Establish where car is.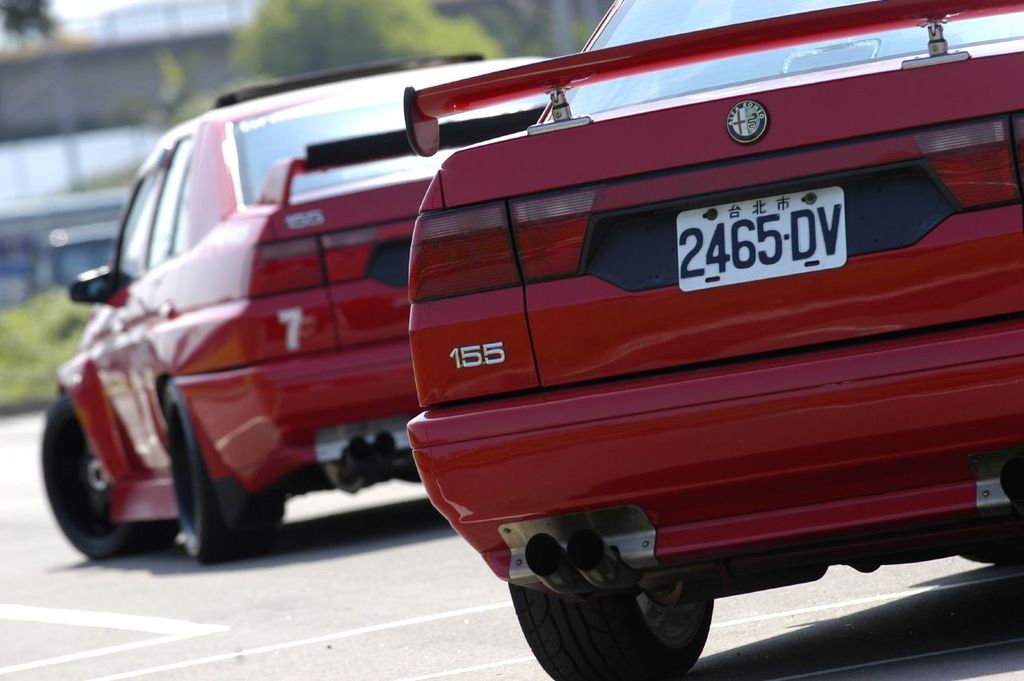
Established at (407,0,1023,680).
